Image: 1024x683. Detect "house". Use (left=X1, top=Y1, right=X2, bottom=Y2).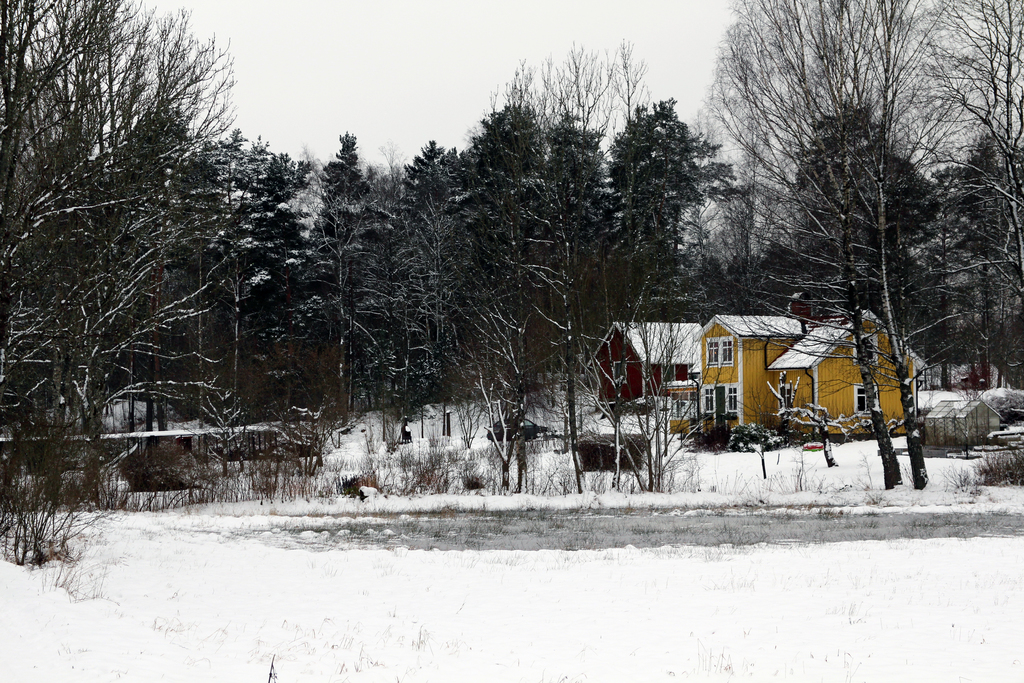
(left=627, top=303, right=907, bottom=457).
